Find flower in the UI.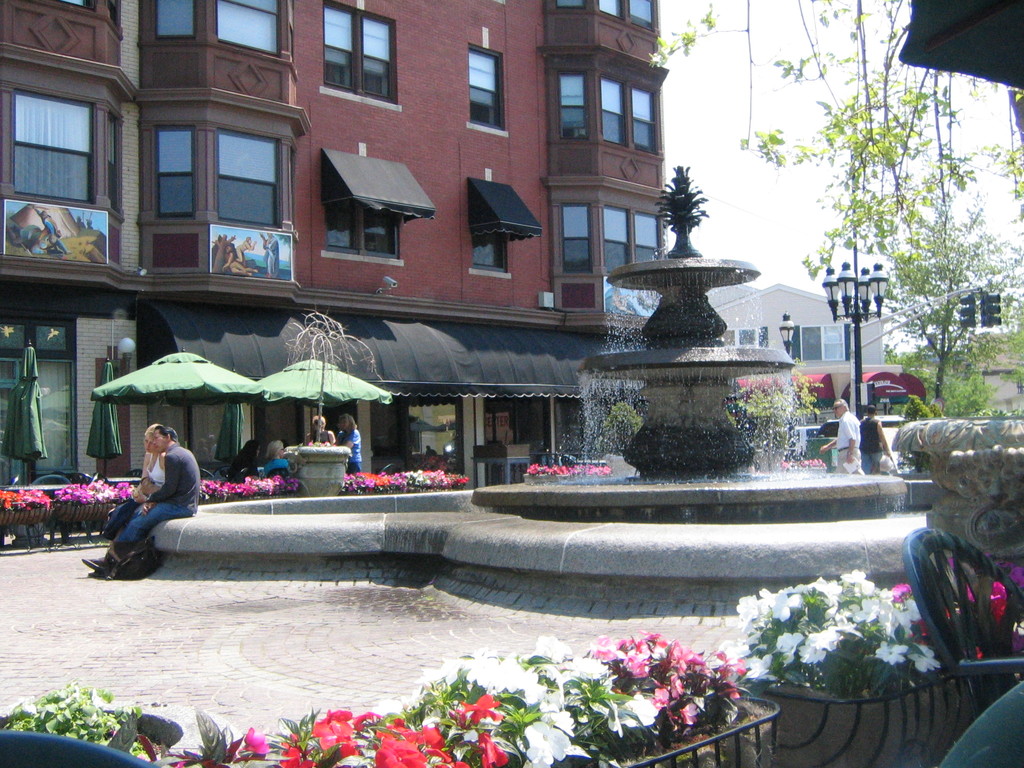
UI element at BBox(377, 735, 421, 767).
